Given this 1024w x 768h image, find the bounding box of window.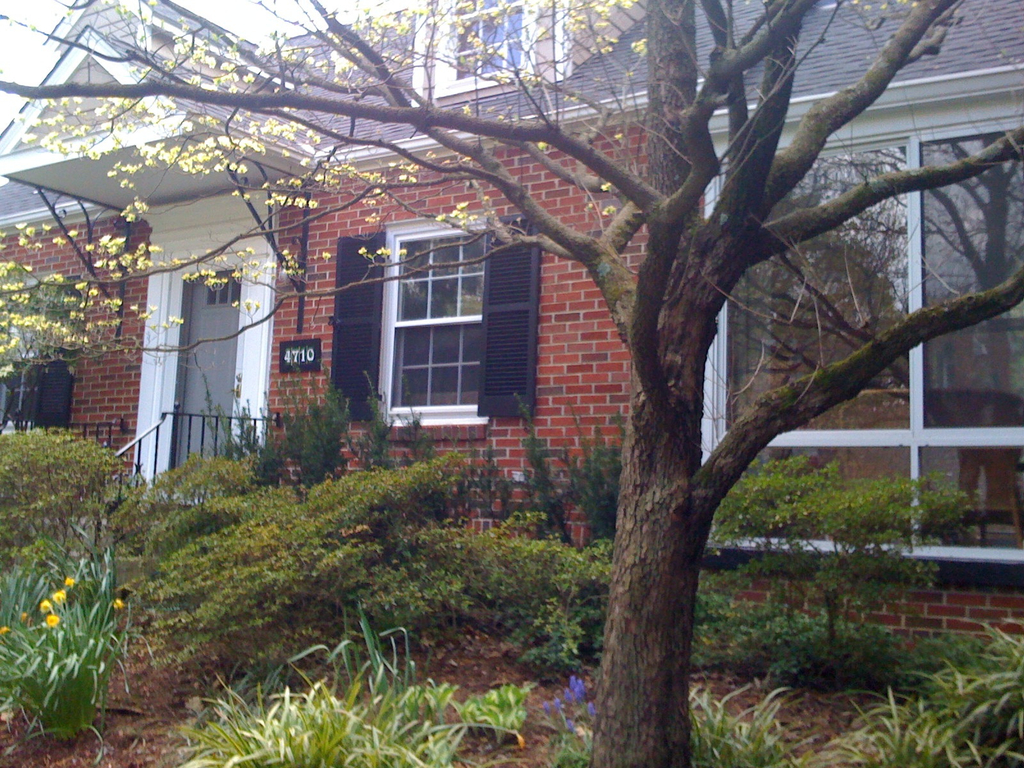
415/0/568/109.
